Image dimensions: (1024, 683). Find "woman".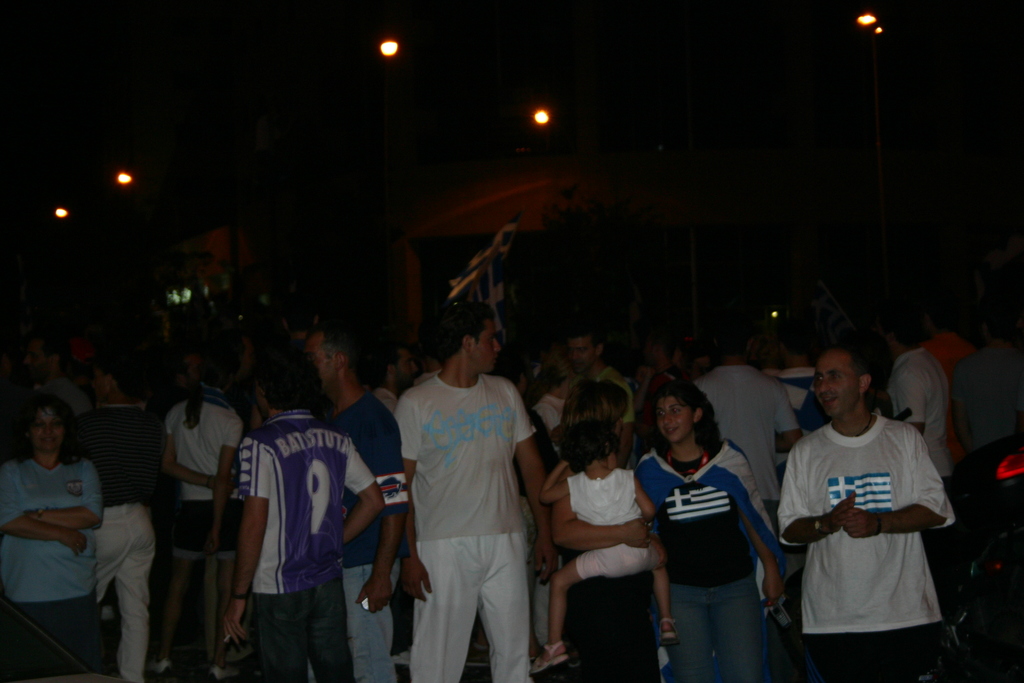
bbox=[0, 387, 115, 682].
